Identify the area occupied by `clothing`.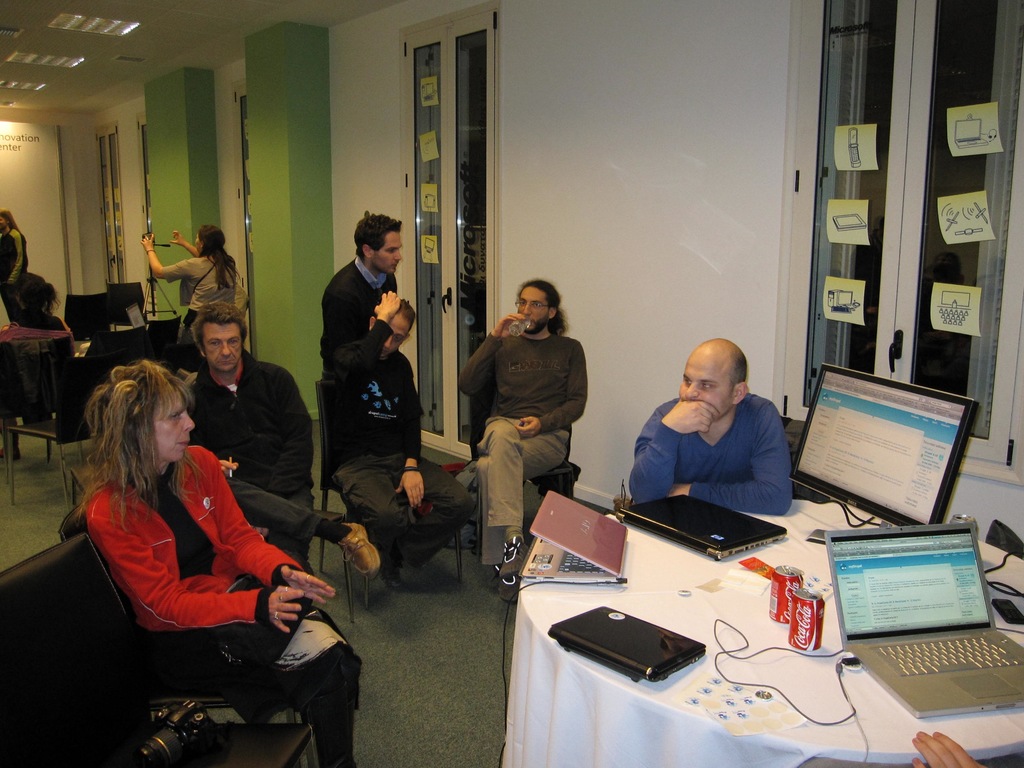
Area: [left=163, top=254, right=254, bottom=321].
